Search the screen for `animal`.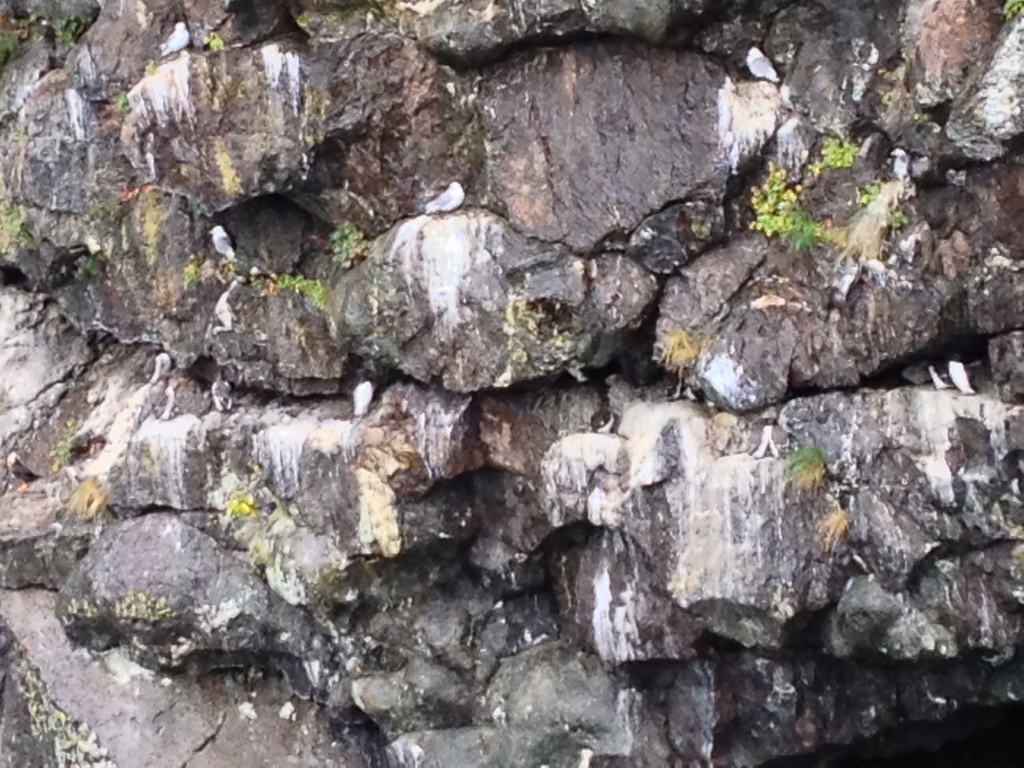
Found at [147,351,172,384].
